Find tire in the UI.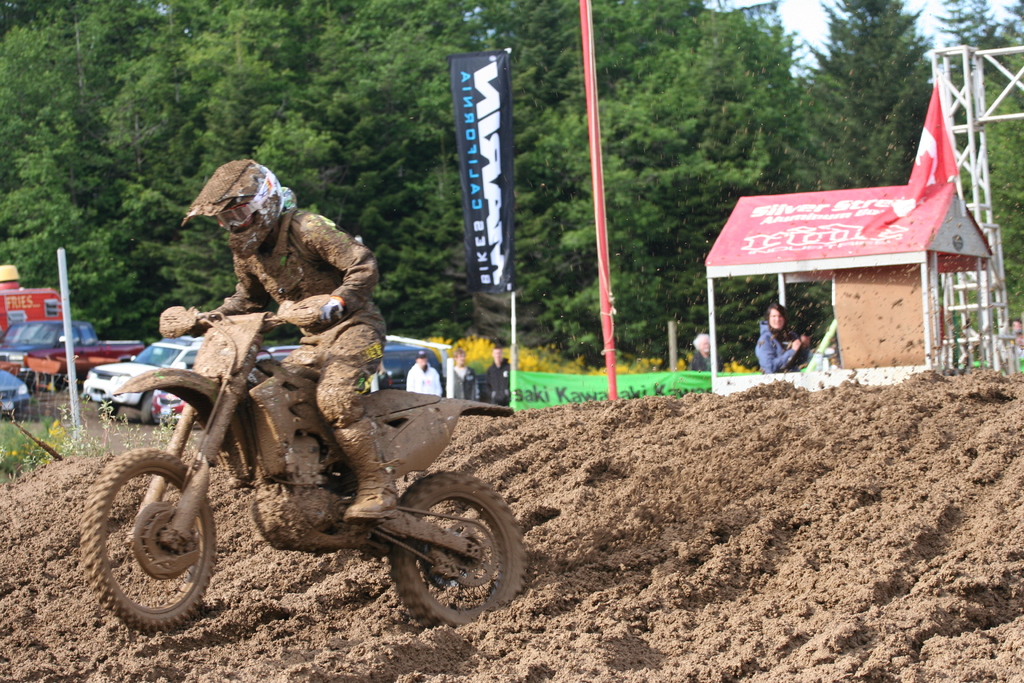
UI element at locate(69, 446, 232, 631).
